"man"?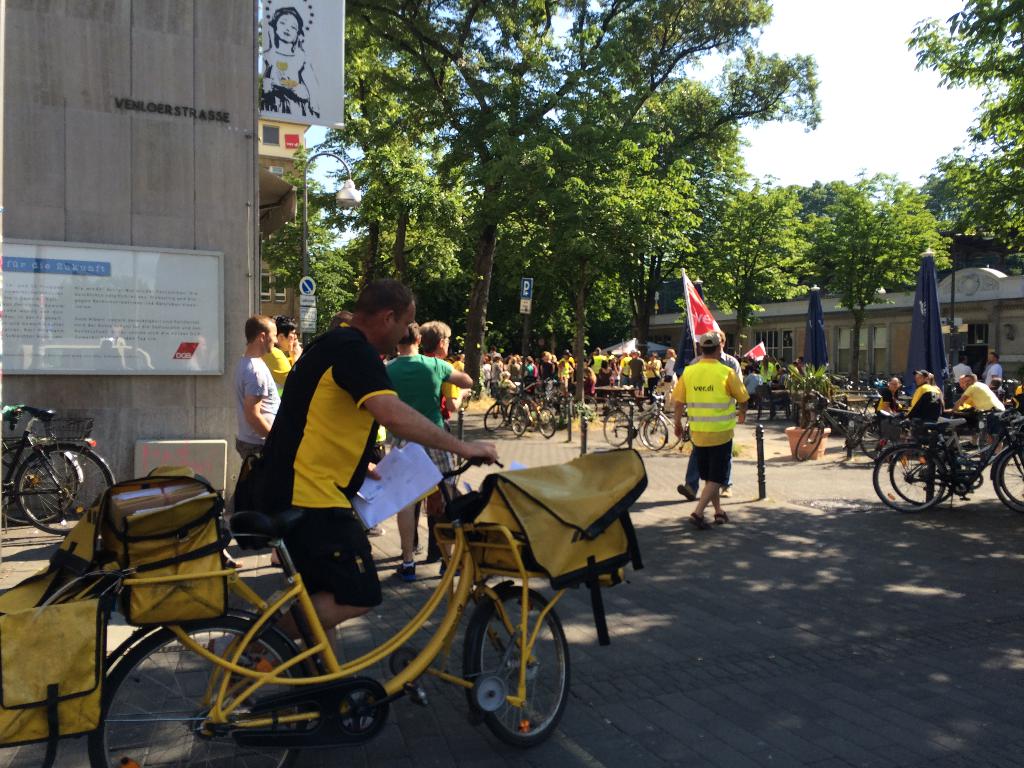
{"left": 903, "top": 368, "right": 943, "bottom": 423}
